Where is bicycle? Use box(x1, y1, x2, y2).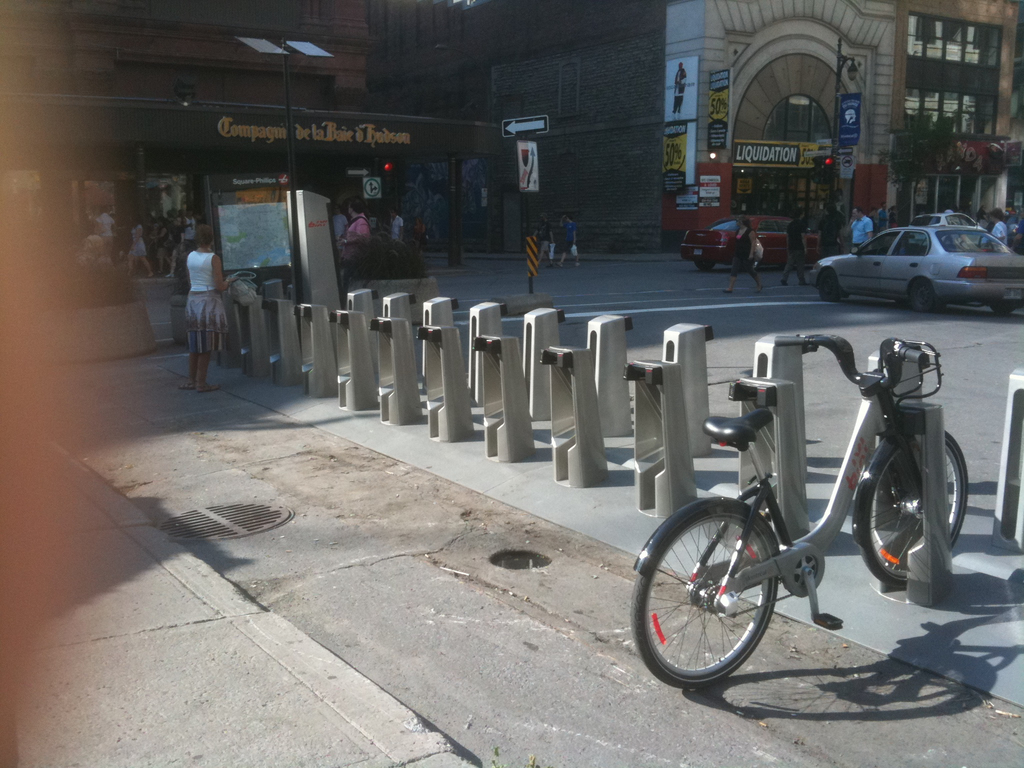
box(628, 335, 970, 691).
